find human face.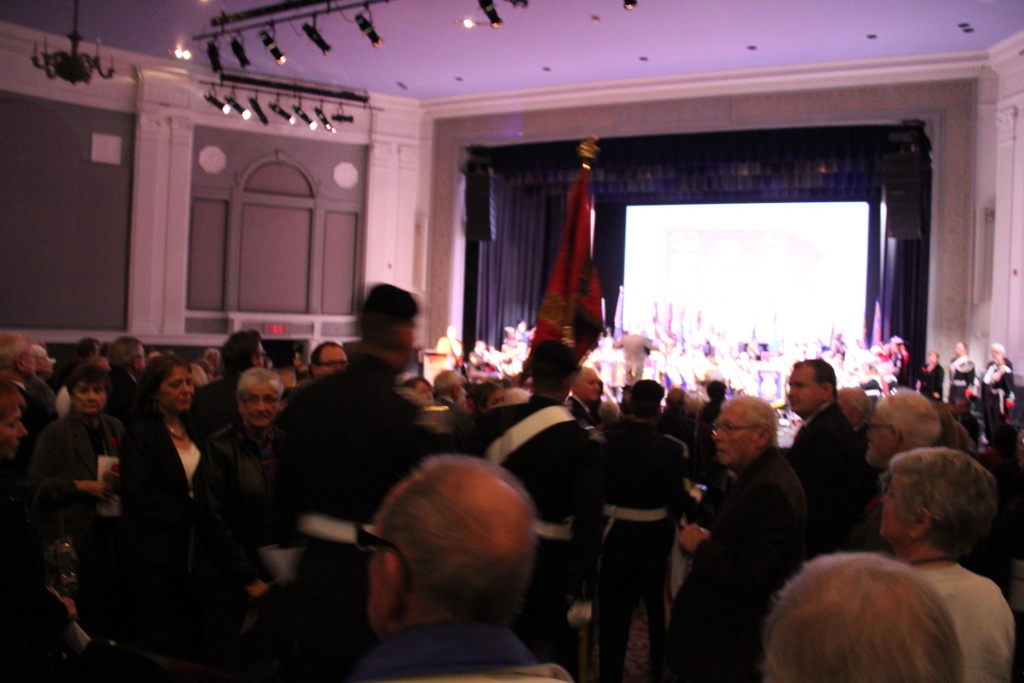
573/363/610/411.
